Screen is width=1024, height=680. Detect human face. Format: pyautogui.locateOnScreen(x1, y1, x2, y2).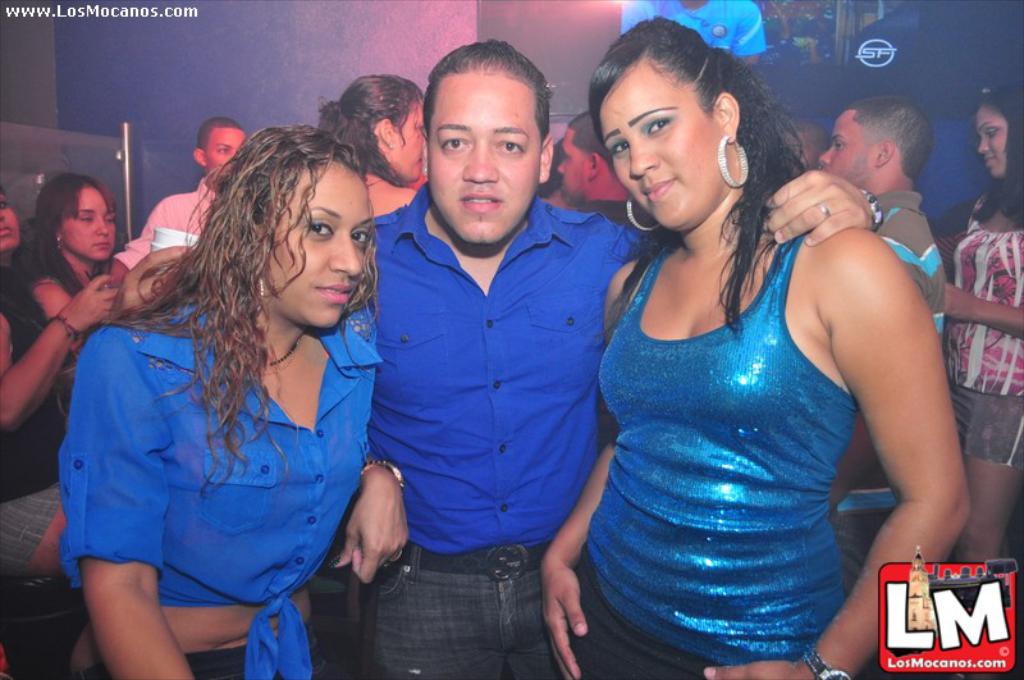
pyautogui.locateOnScreen(397, 97, 426, 178).
